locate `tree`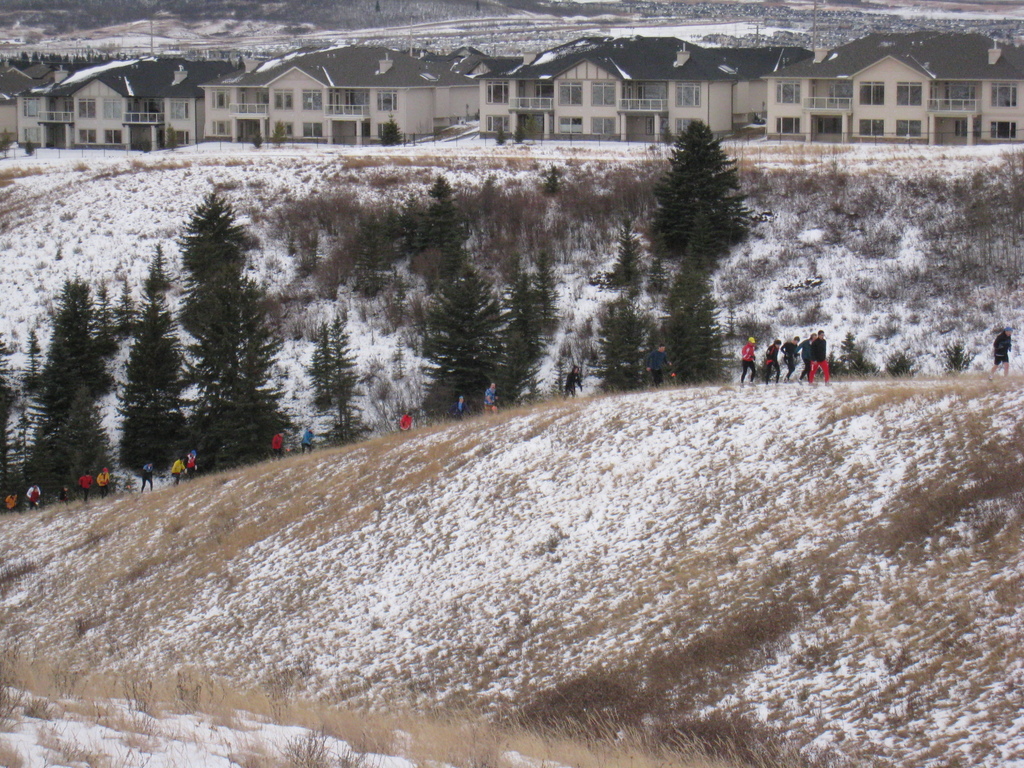
(x1=104, y1=262, x2=193, y2=474)
